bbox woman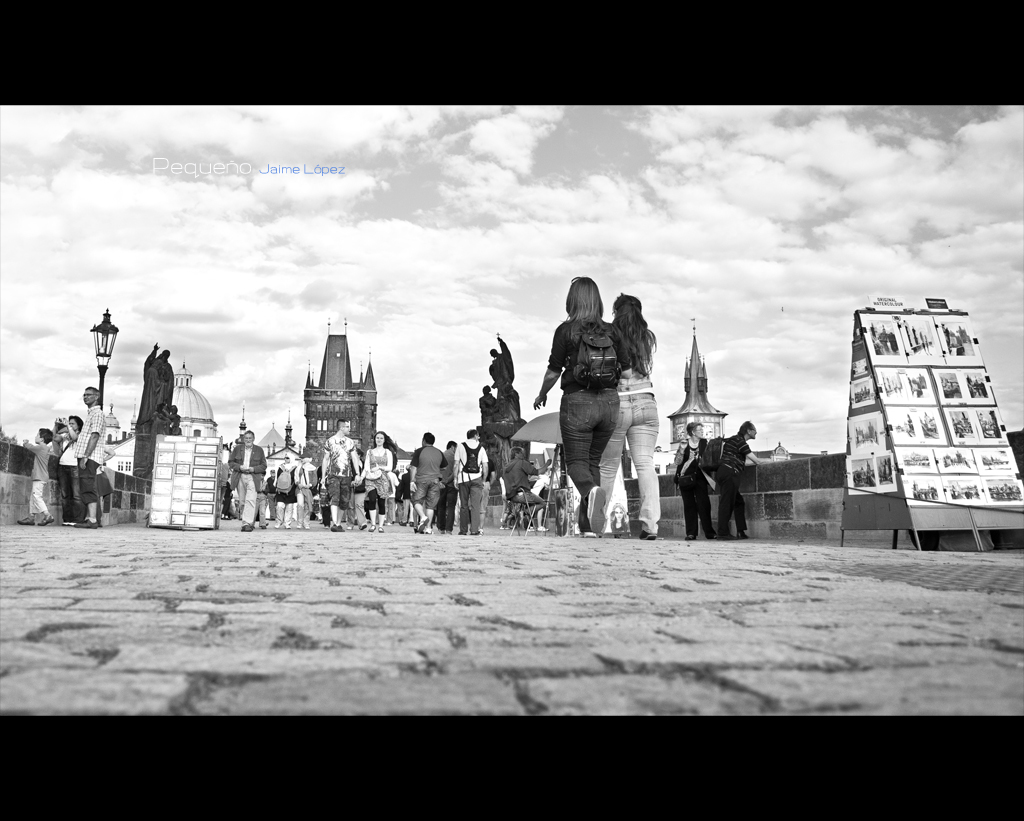
<bbox>599, 292, 660, 540</bbox>
